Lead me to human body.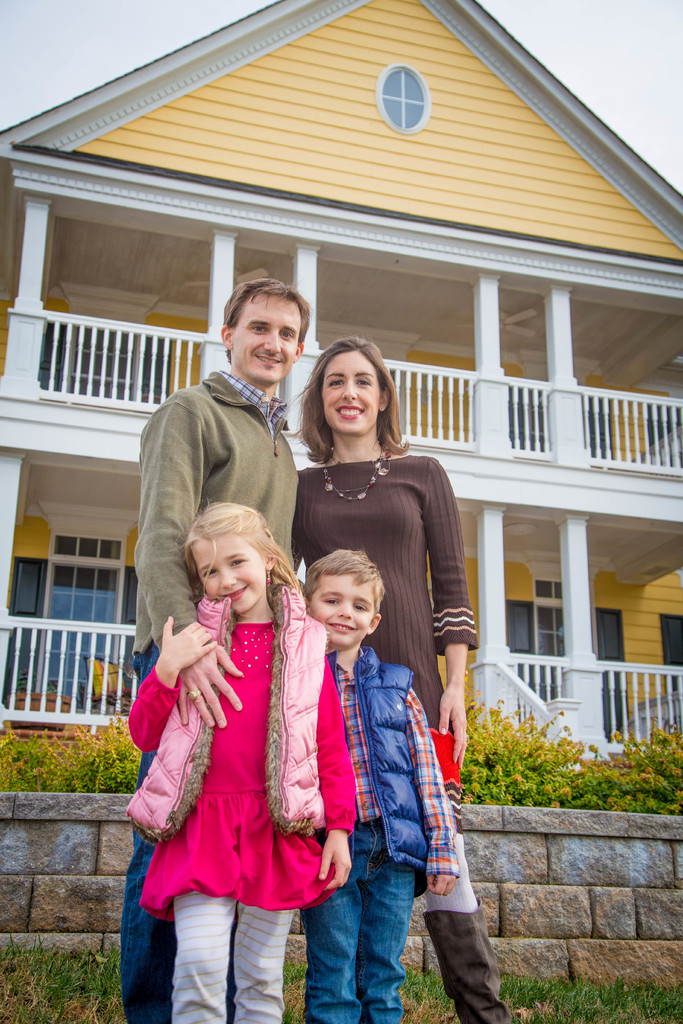
Lead to <bbox>122, 278, 311, 1022</bbox>.
